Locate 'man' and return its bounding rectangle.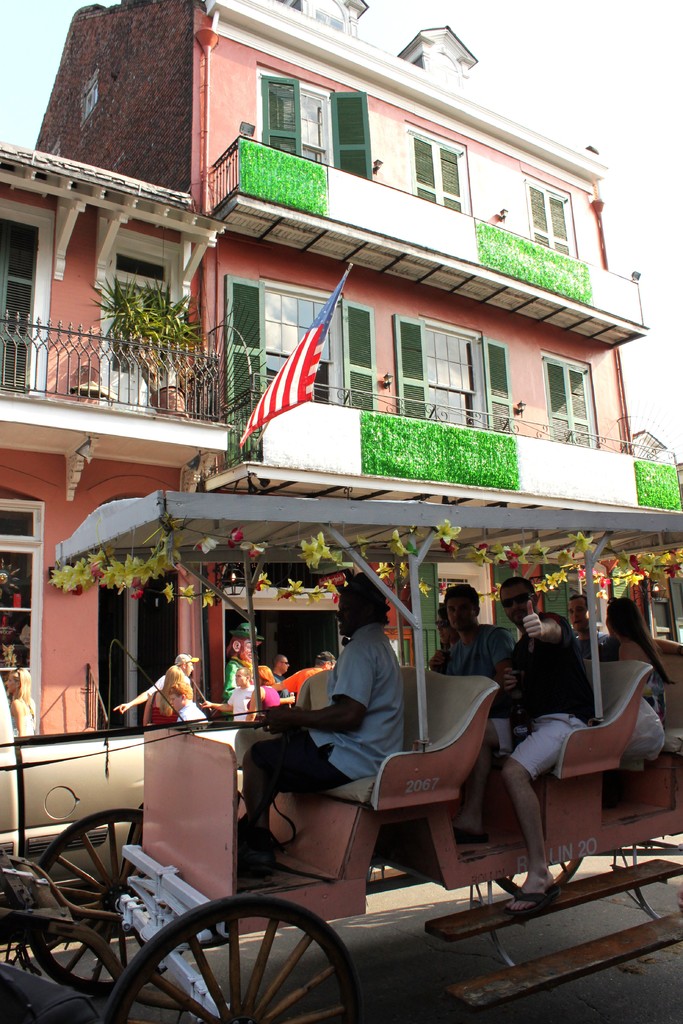
{"x1": 269, "y1": 653, "x2": 299, "y2": 703}.
